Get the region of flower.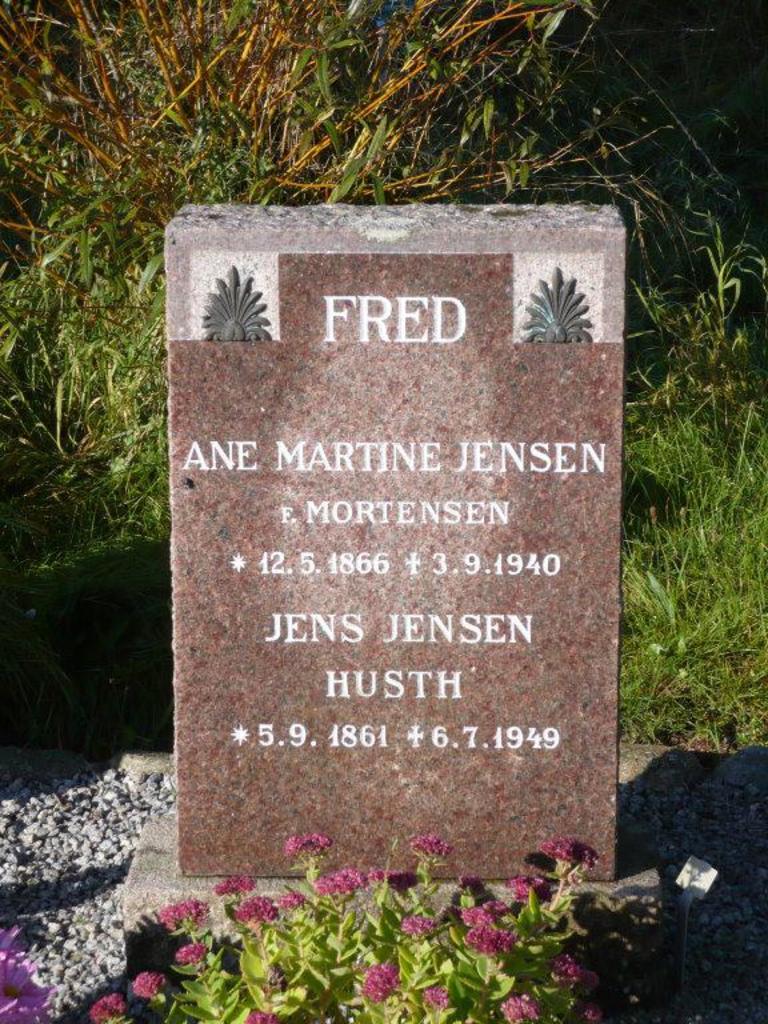
<region>220, 875, 251, 893</region>.
